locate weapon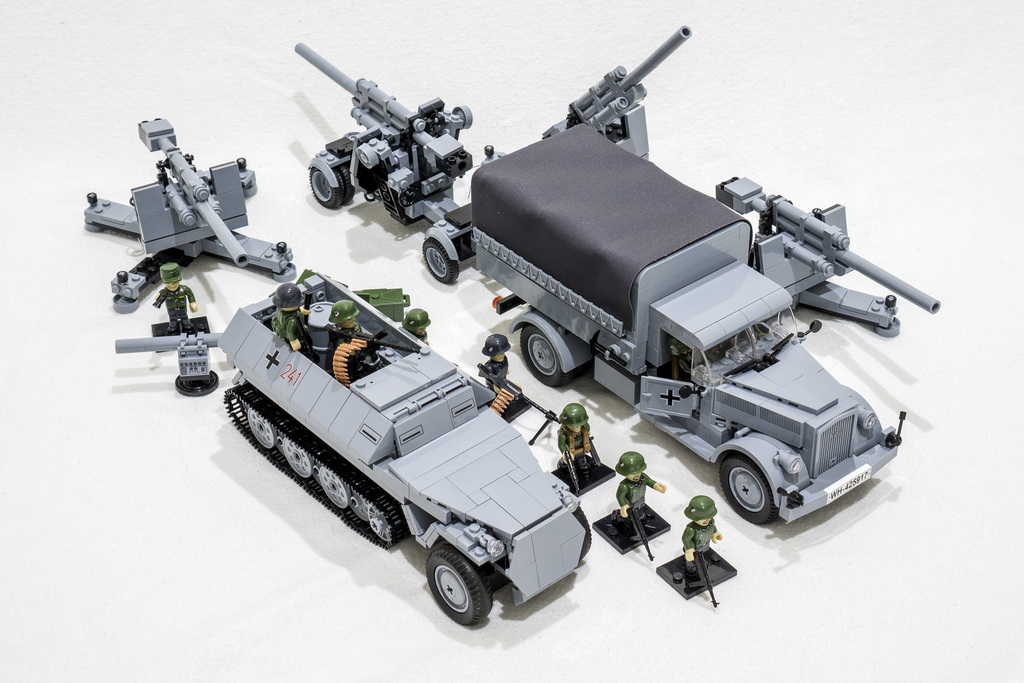
x1=615, y1=505, x2=656, y2=564
